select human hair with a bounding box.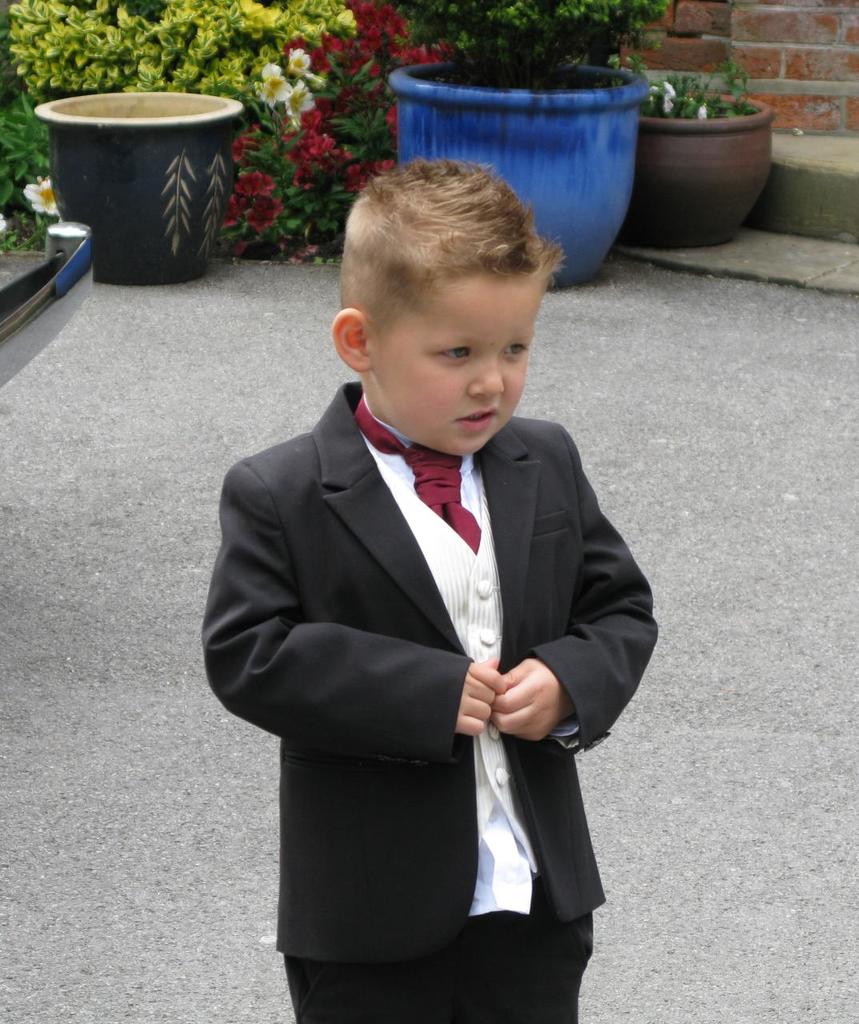
box(354, 152, 598, 328).
